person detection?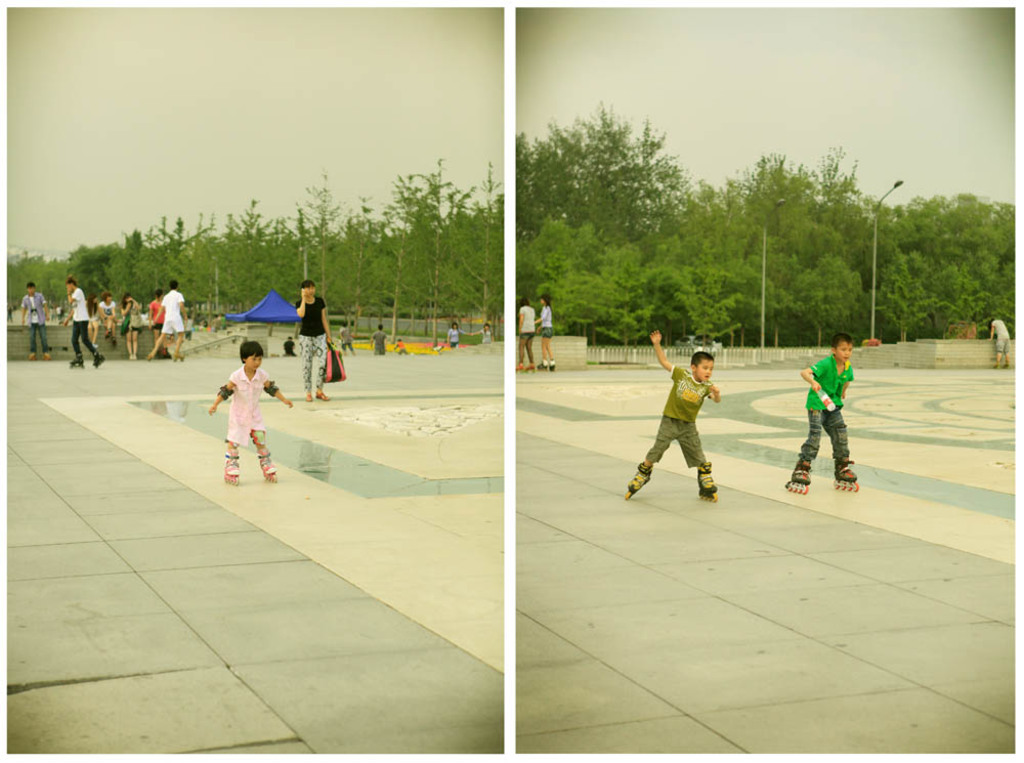
(777, 333, 864, 490)
